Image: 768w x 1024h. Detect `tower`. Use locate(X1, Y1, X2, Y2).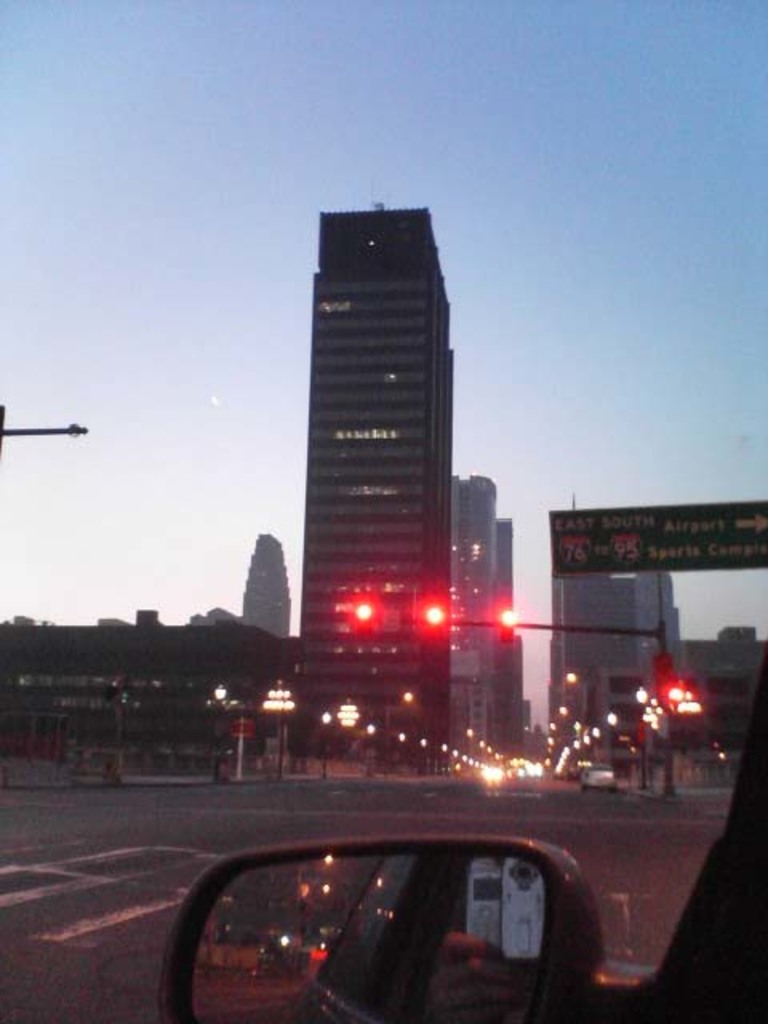
locate(242, 538, 294, 637).
